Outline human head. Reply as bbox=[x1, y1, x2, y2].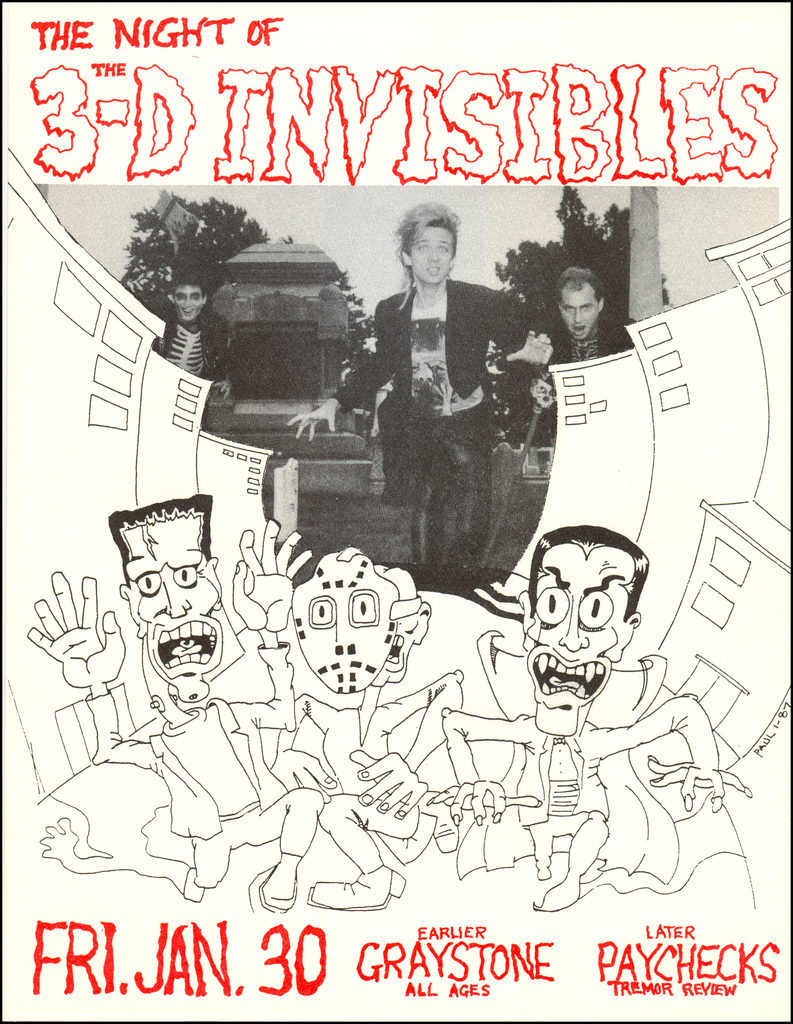
bbox=[117, 497, 217, 679].
